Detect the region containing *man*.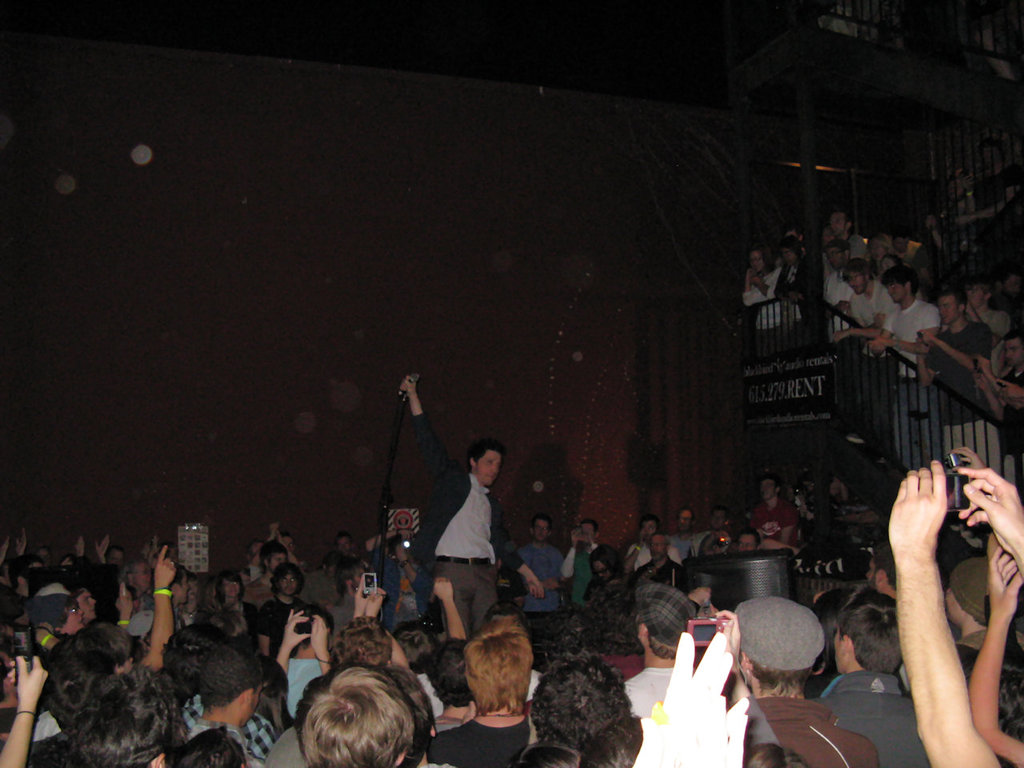
(816,588,932,767).
